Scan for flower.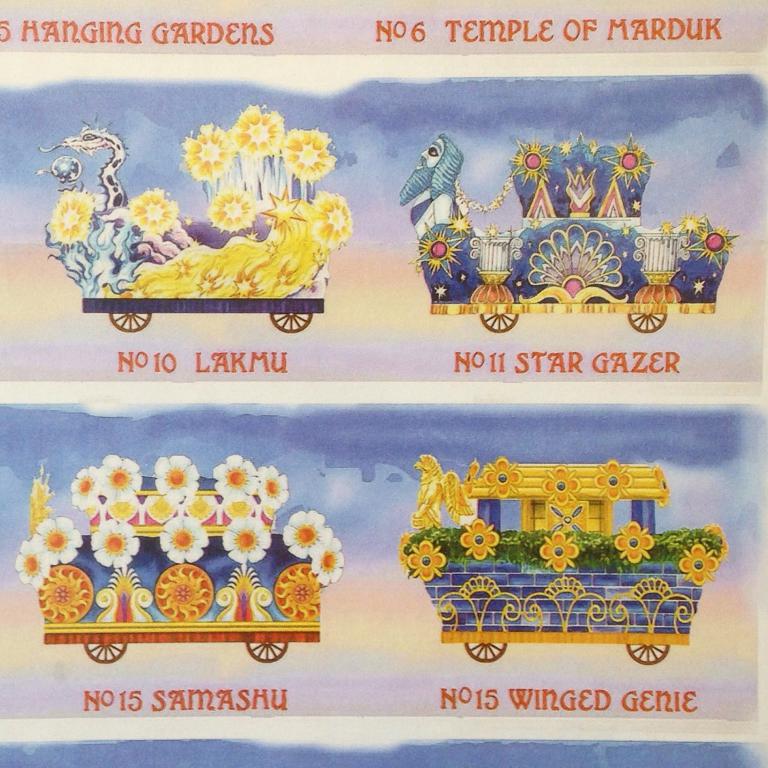
Scan result: <box>124,187,177,236</box>.
